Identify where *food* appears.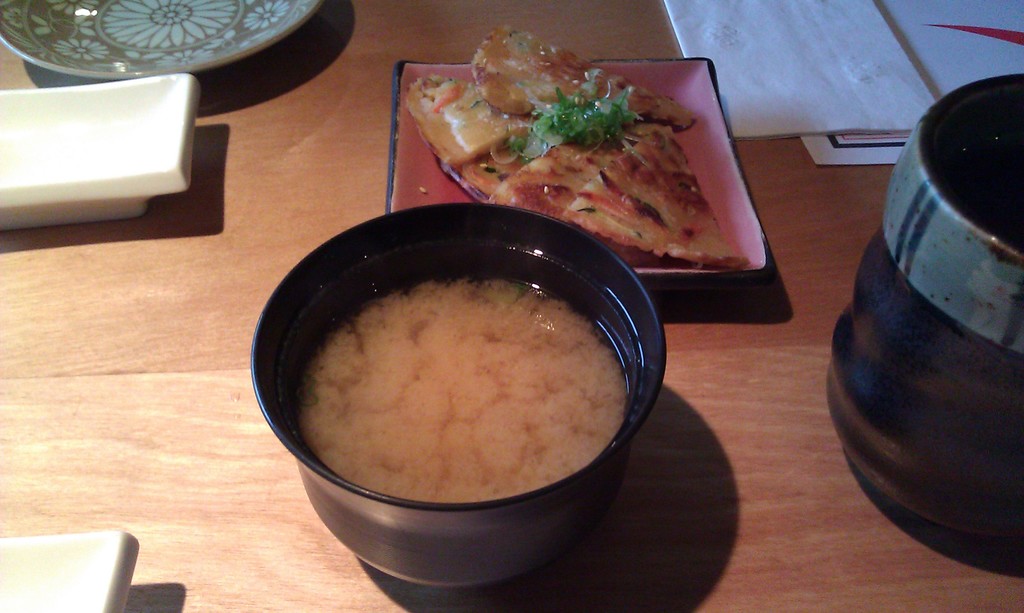
Appears at (408,73,540,168).
